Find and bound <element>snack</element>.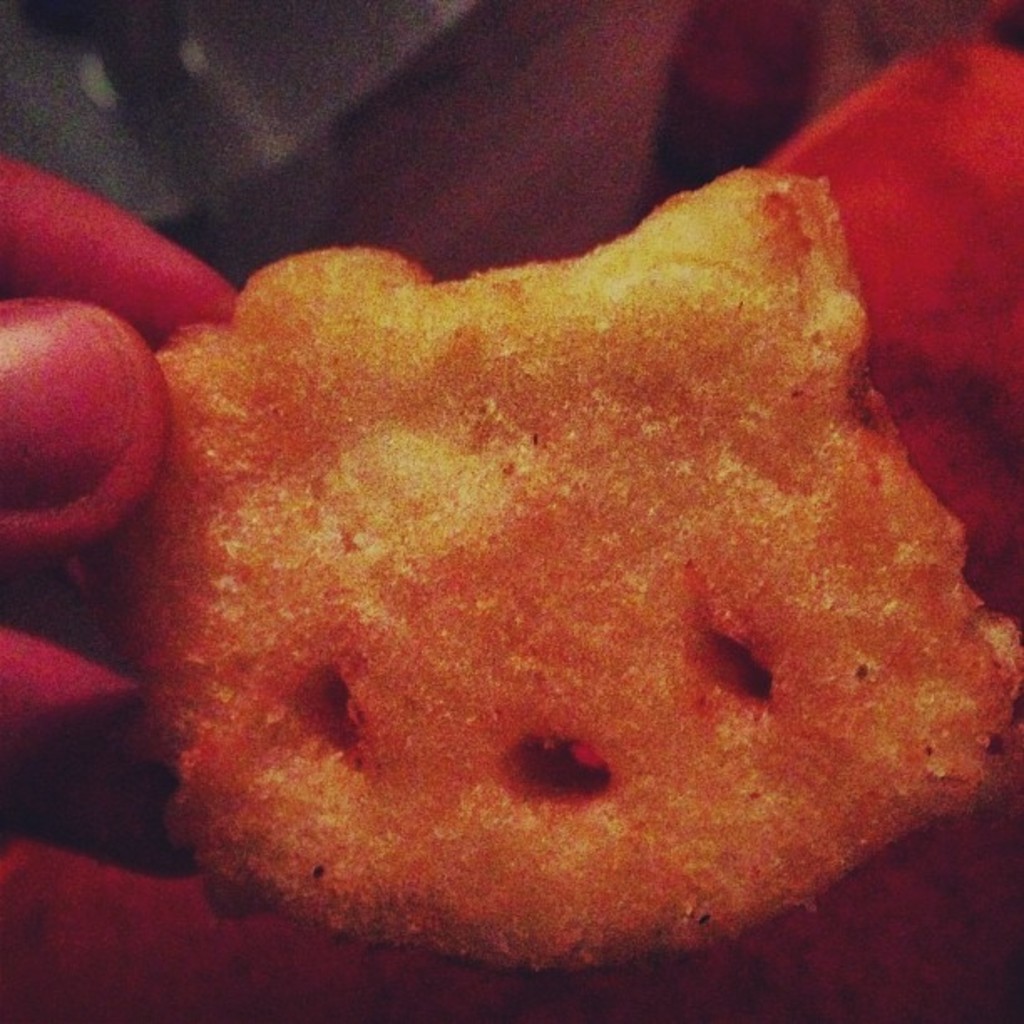
Bound: box=[122, 146, 1022, 975].
